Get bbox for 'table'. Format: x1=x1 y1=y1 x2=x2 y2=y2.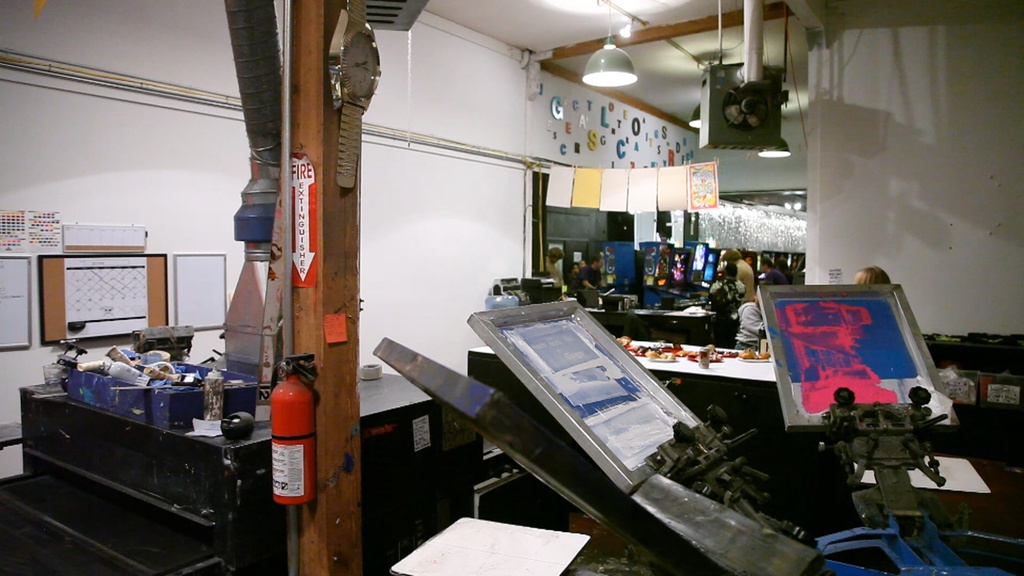
x1=465 y1=338 x2=822 y2=464.
